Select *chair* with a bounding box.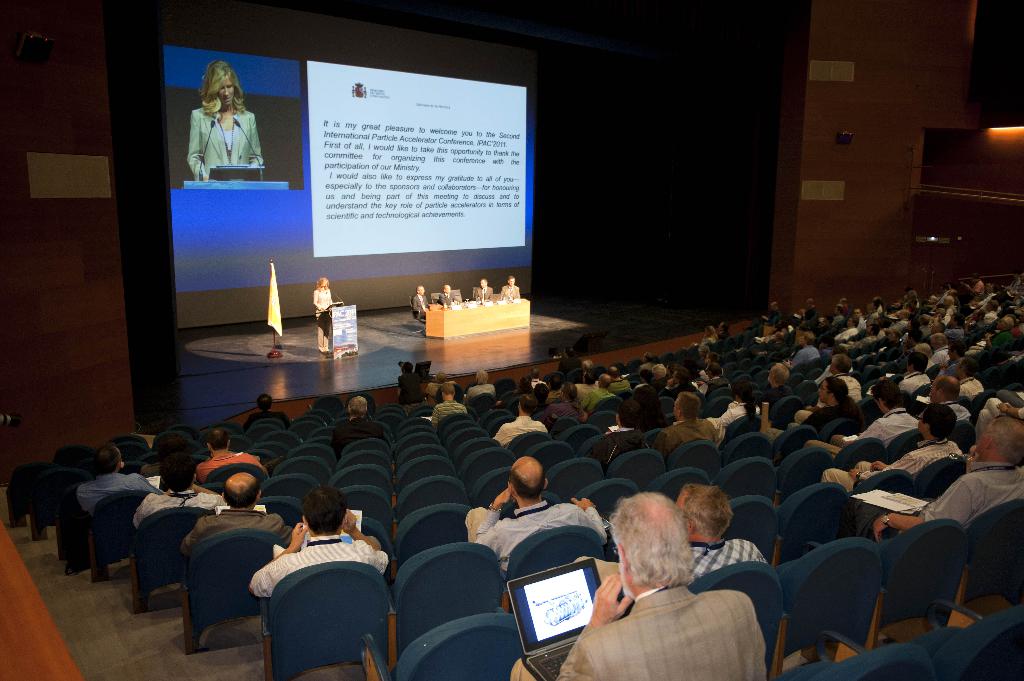
bbox=[952, 419, 977, 454].
